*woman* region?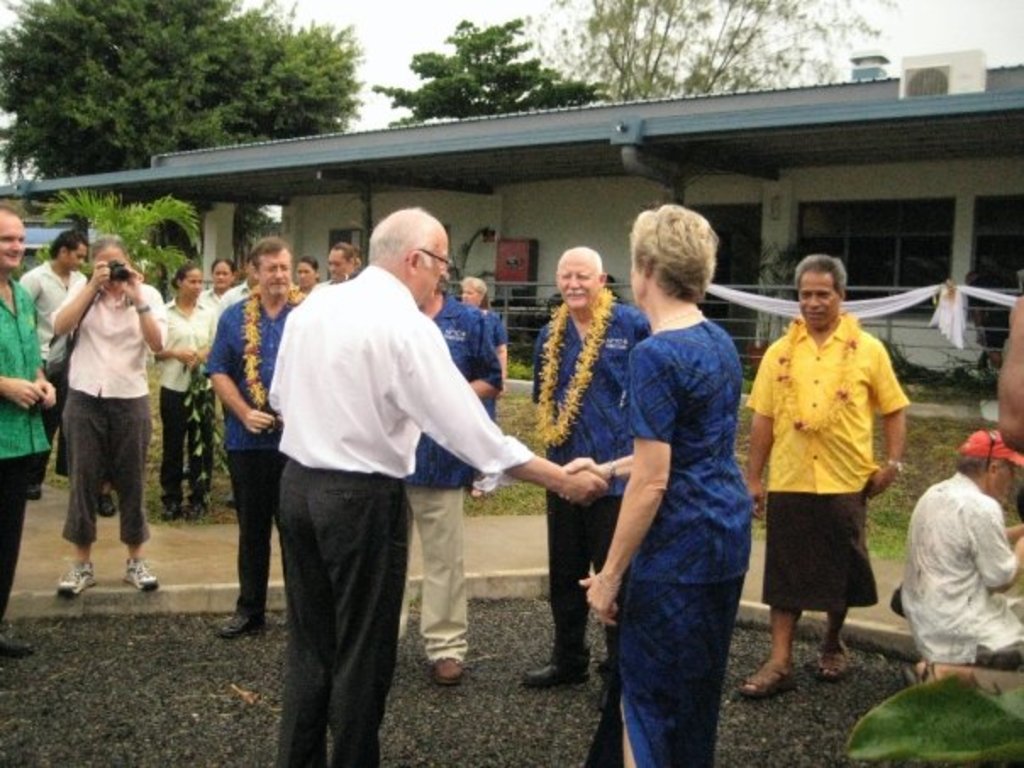
x1=207, y1=256, x2=234, y2=322
